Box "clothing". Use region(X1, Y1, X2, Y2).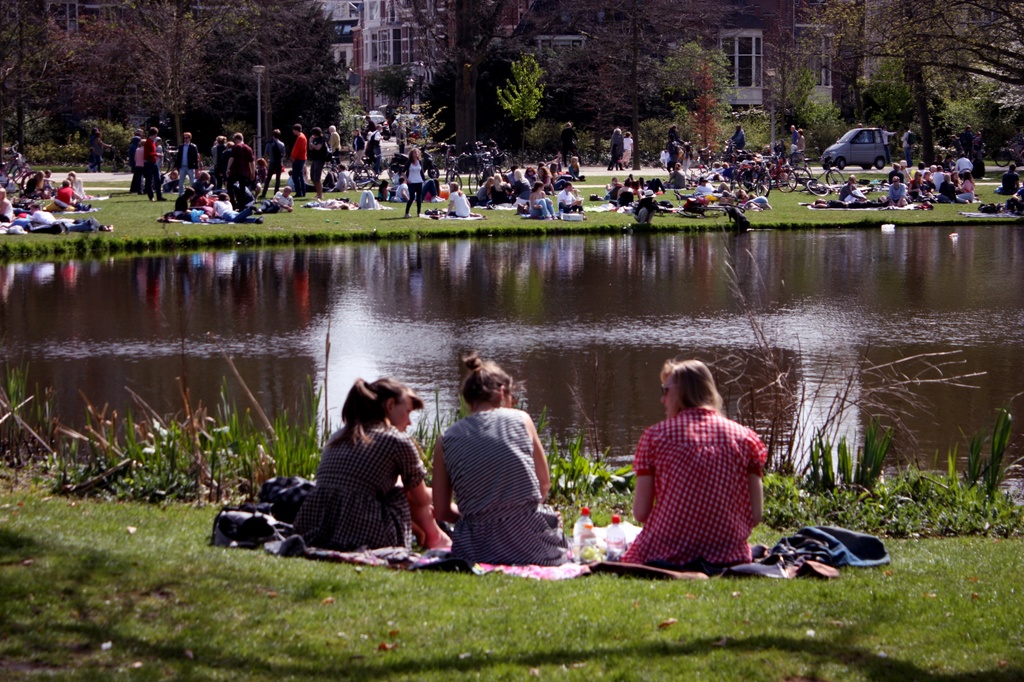
region(795, 135, 804, 155).
